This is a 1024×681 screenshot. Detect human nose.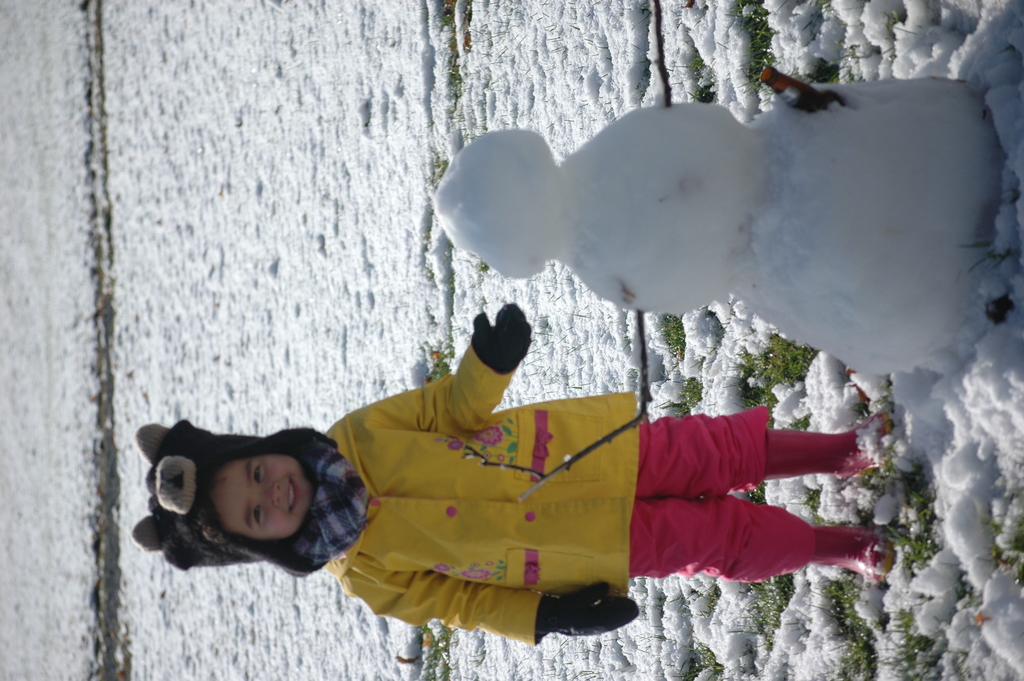
x1=261, y1=482, x2=285, y2=502.
